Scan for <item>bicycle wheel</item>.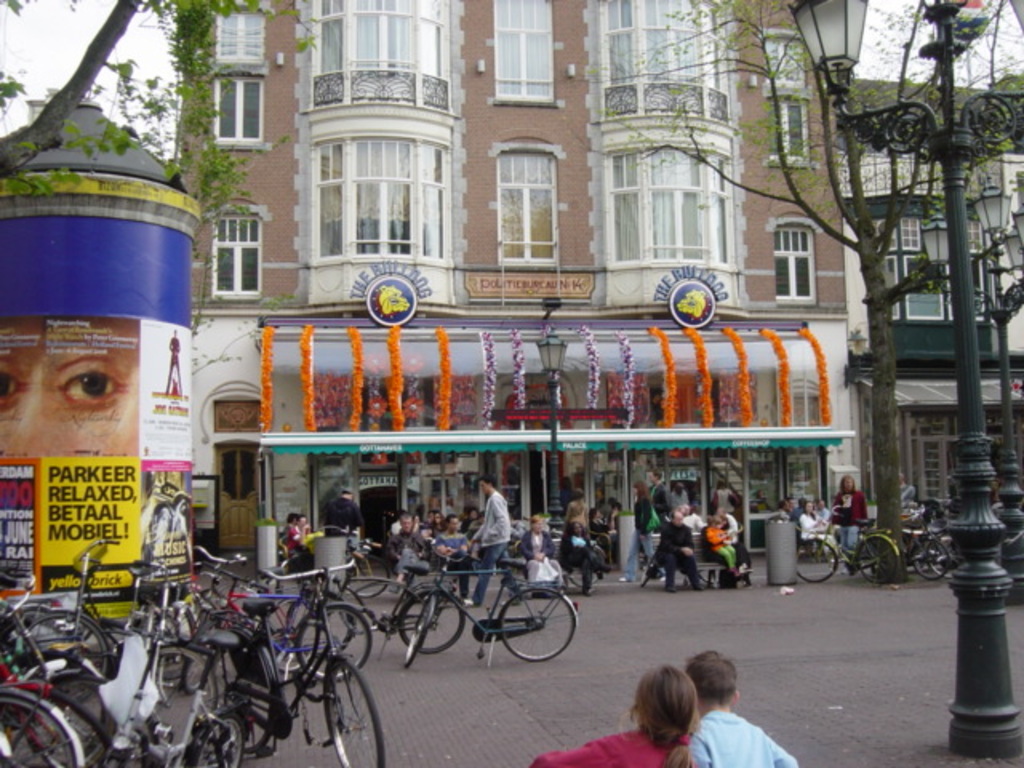
Scan result: detection(325, 659, 384, 766).
